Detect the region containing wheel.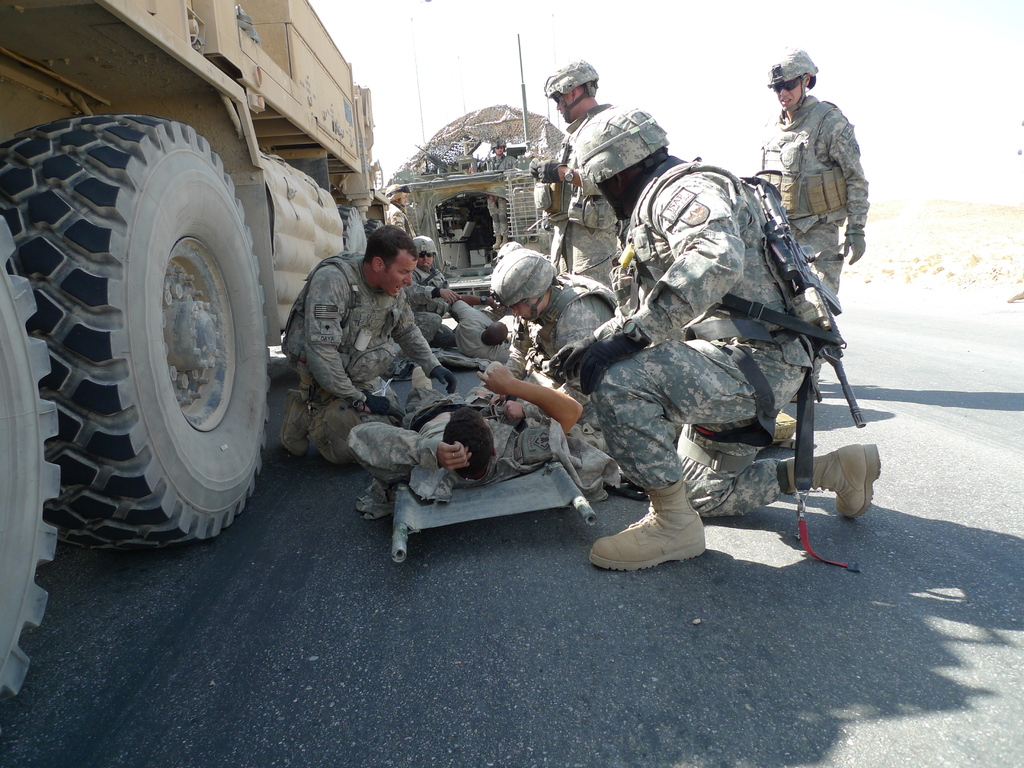
<region>32, 96, 267, 540</region>.
